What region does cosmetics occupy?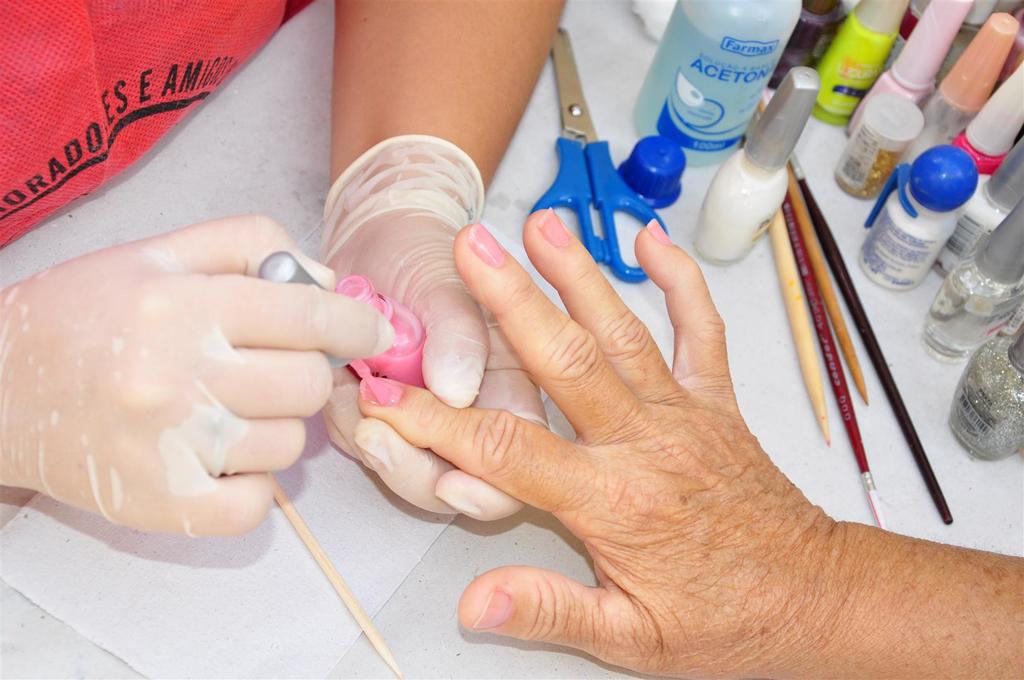
detection(944, 318, 1023, 460).
